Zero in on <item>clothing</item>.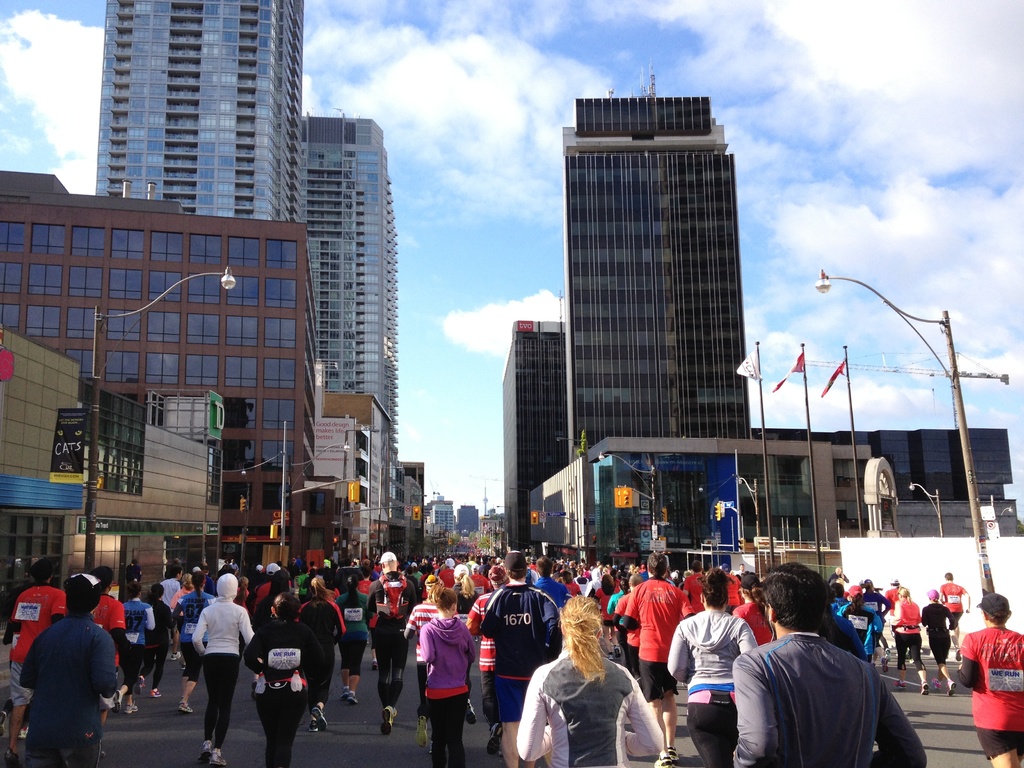
Zeroed in: locate(339, 591, 370, 669).
